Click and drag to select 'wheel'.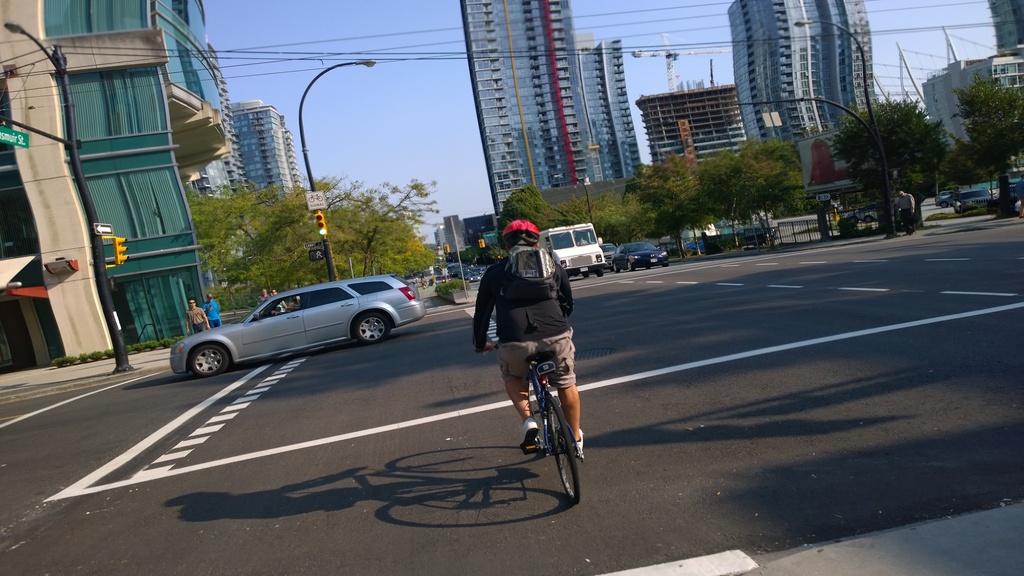
Selection: select_region(188, 343, 230, 374).
